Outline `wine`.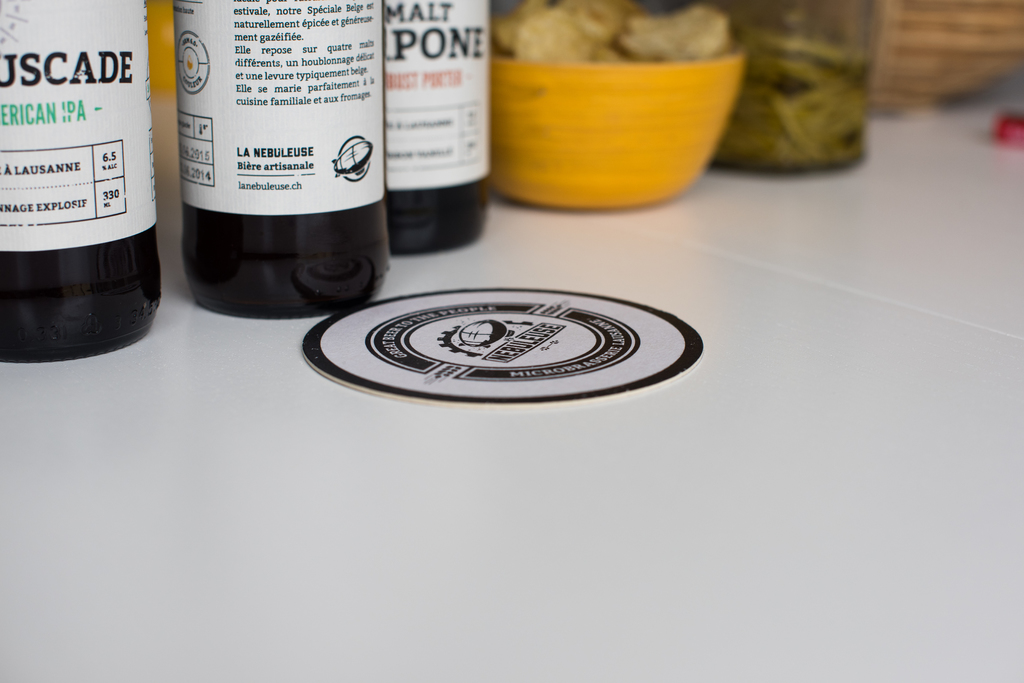
Outline: <region>178, 0, 394, 323</region>.
